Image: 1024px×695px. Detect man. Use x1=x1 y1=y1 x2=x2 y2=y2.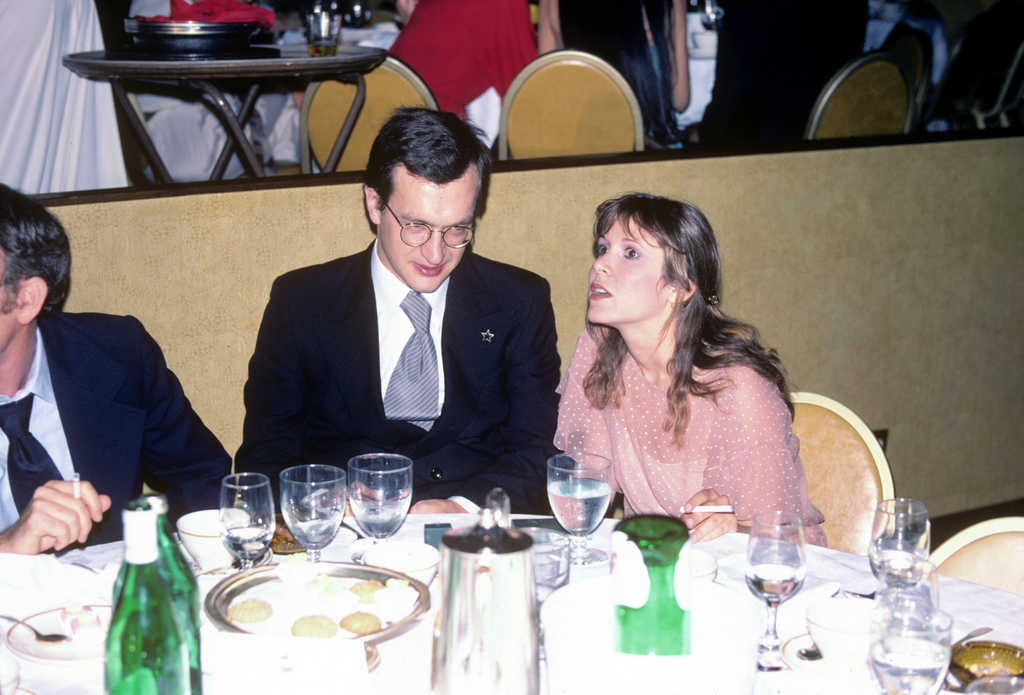
x1=228 y1=108 x2=567 y2=517.
